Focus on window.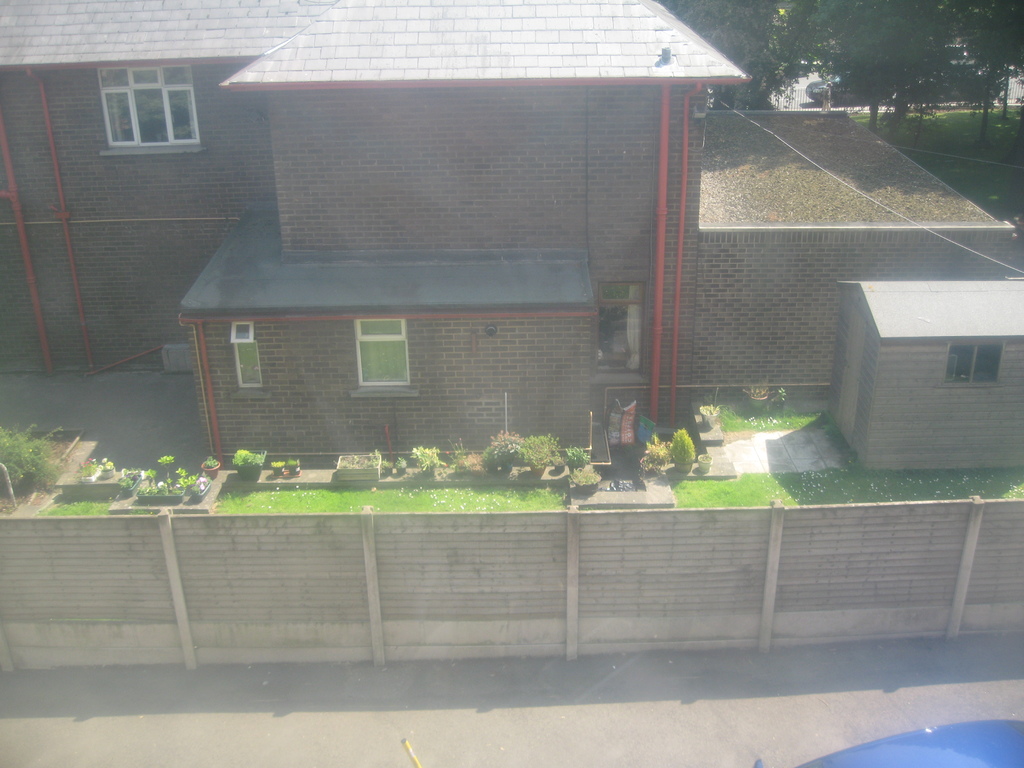
Focused at (x1=236, y1=311, x2=259, y2=392).
